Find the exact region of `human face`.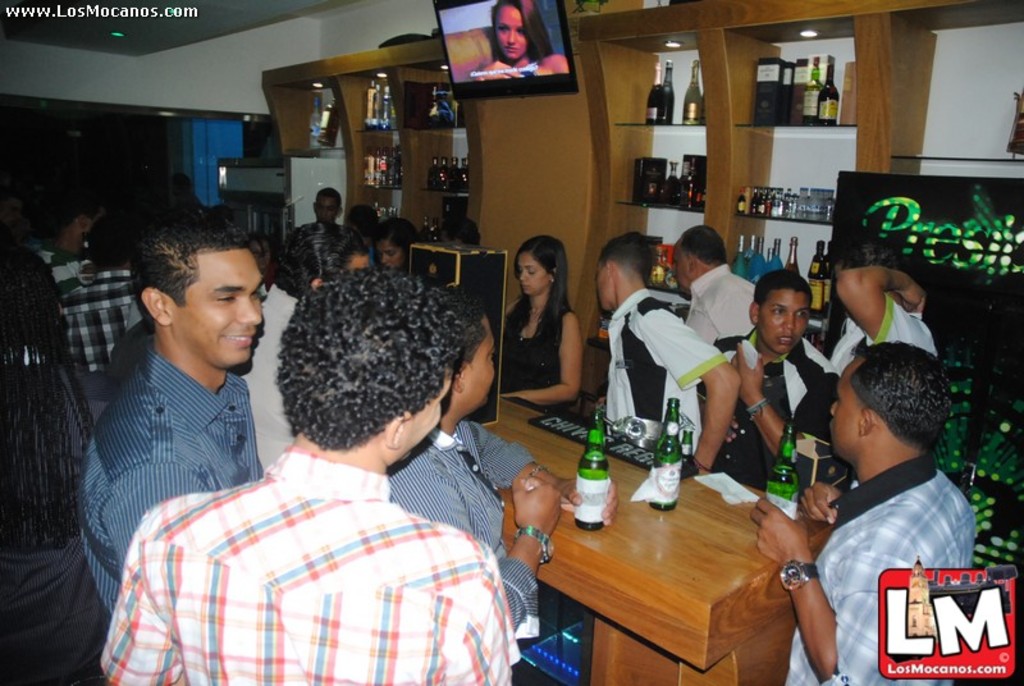
Exact region: locate(497, 1, 525, 61).
